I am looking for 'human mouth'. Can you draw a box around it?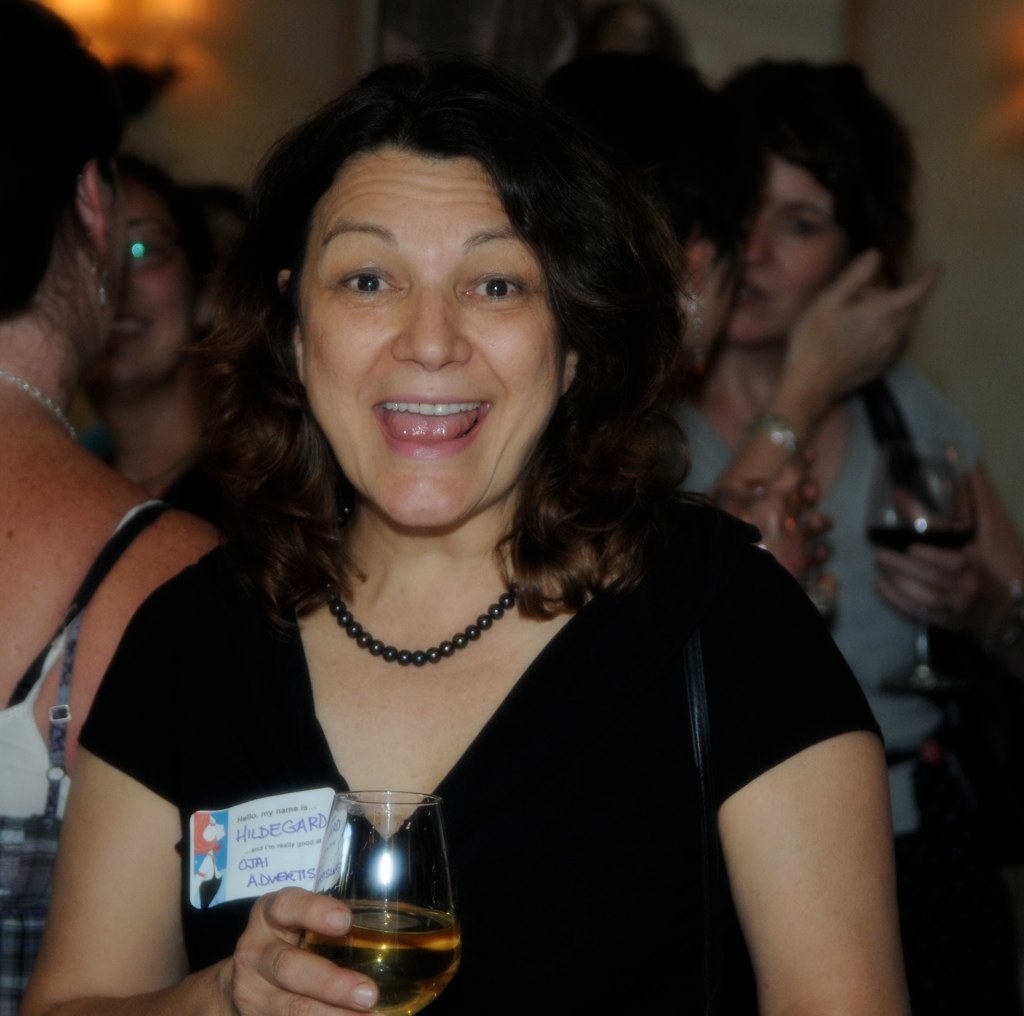
Sure, the bounding box is crop(739, 274, 767, 311).
